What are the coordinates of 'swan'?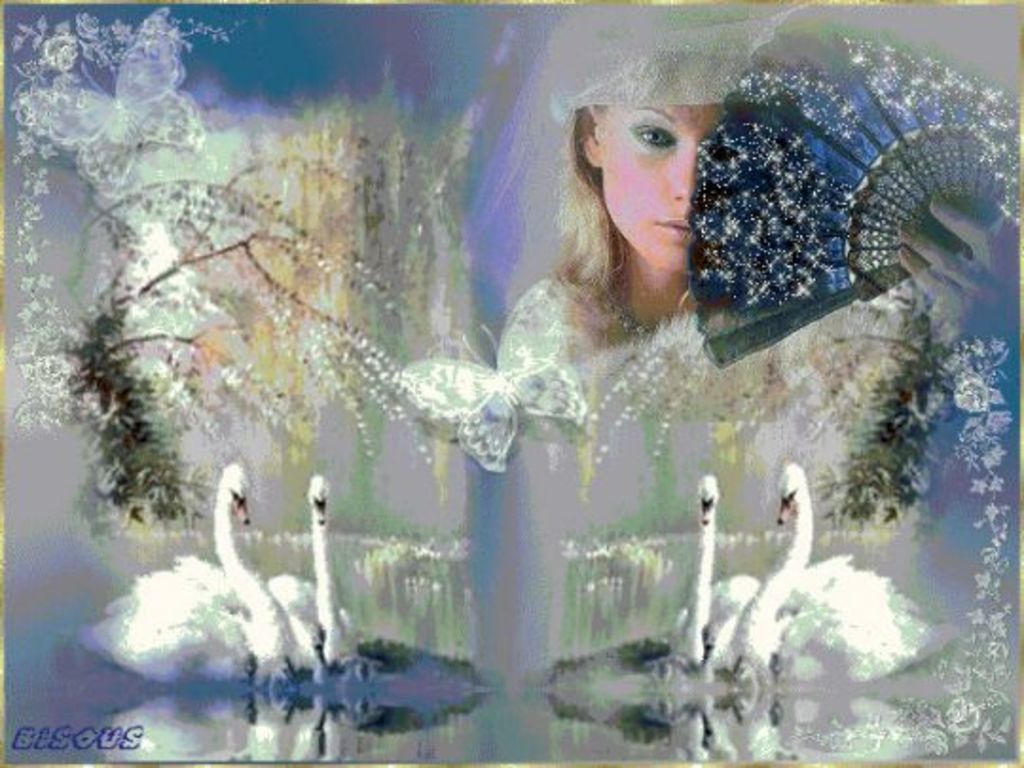
<box>265,468,355,681</box>.
